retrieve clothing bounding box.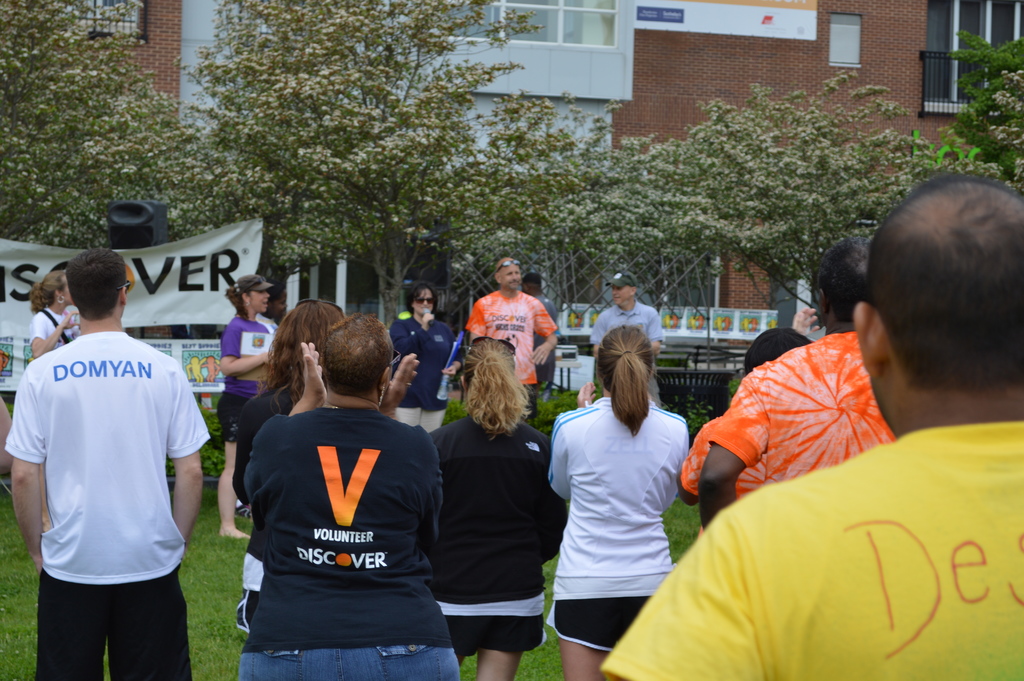
Bounding box: box=[436, 416, 559, 659].
